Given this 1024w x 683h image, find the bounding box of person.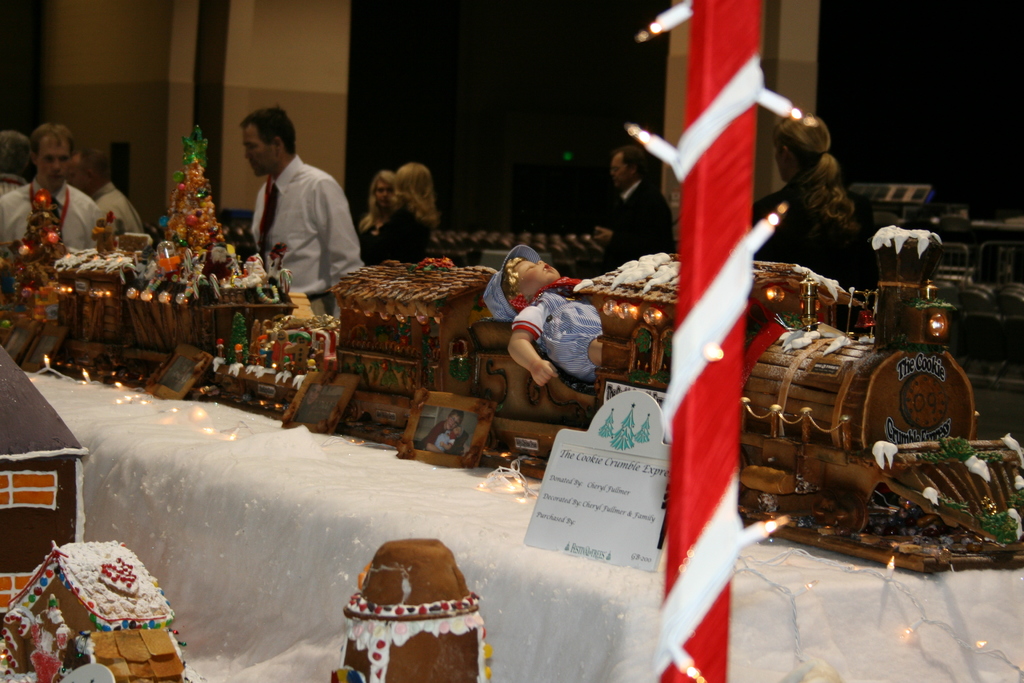
x1=593, y1=146, x2=677, y2=274.
